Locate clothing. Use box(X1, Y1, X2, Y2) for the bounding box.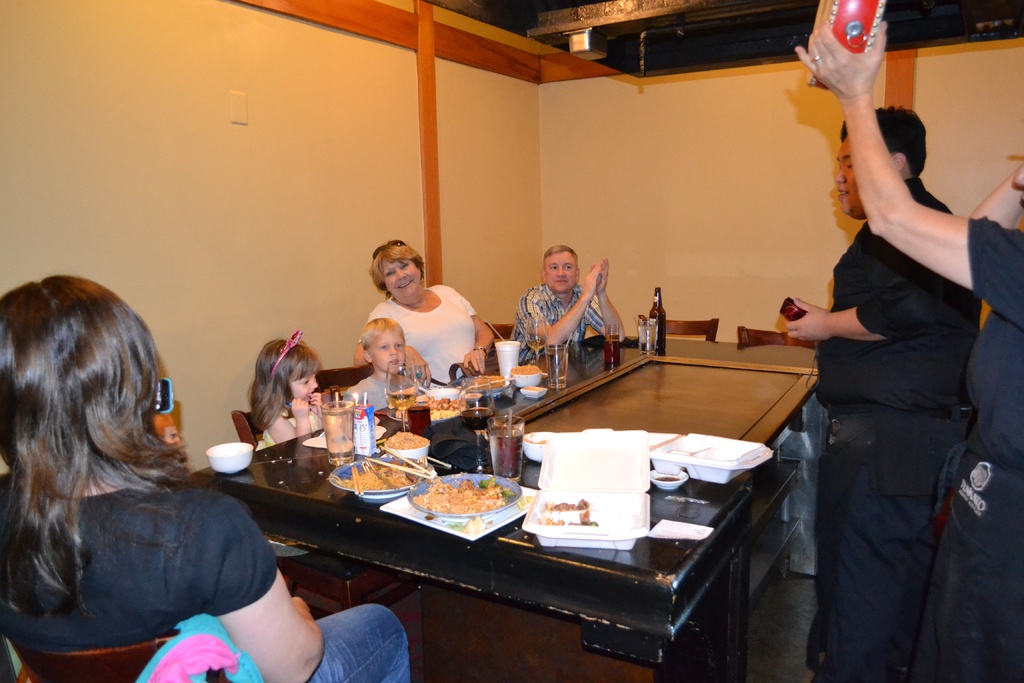
box(344, 366, 441, 426).
